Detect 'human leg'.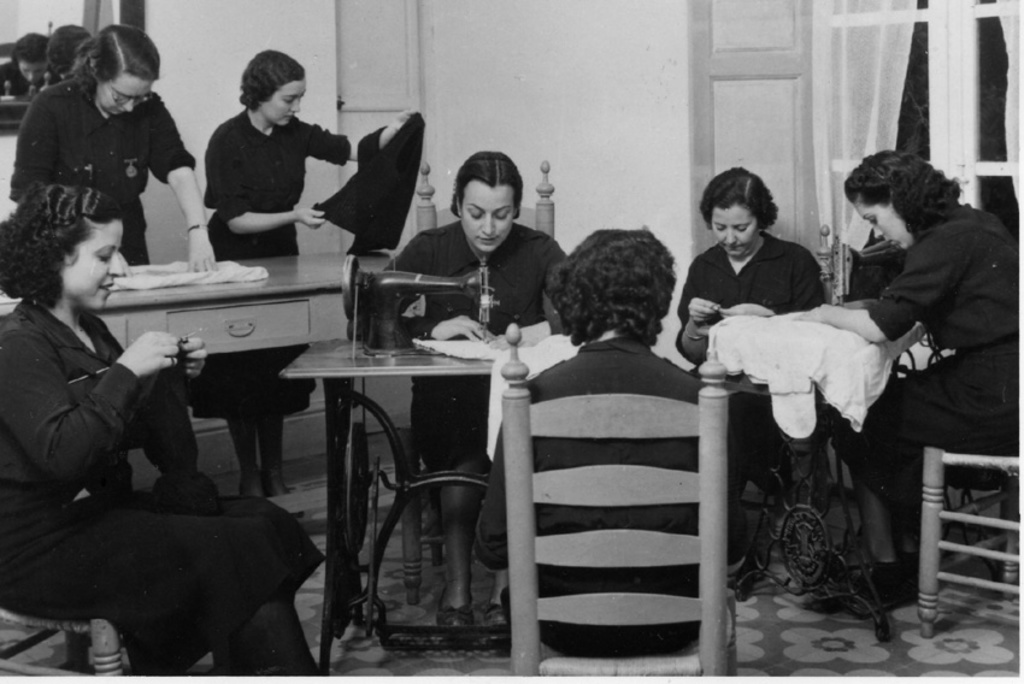
Detected at locate(198, 497, 326, 667).
